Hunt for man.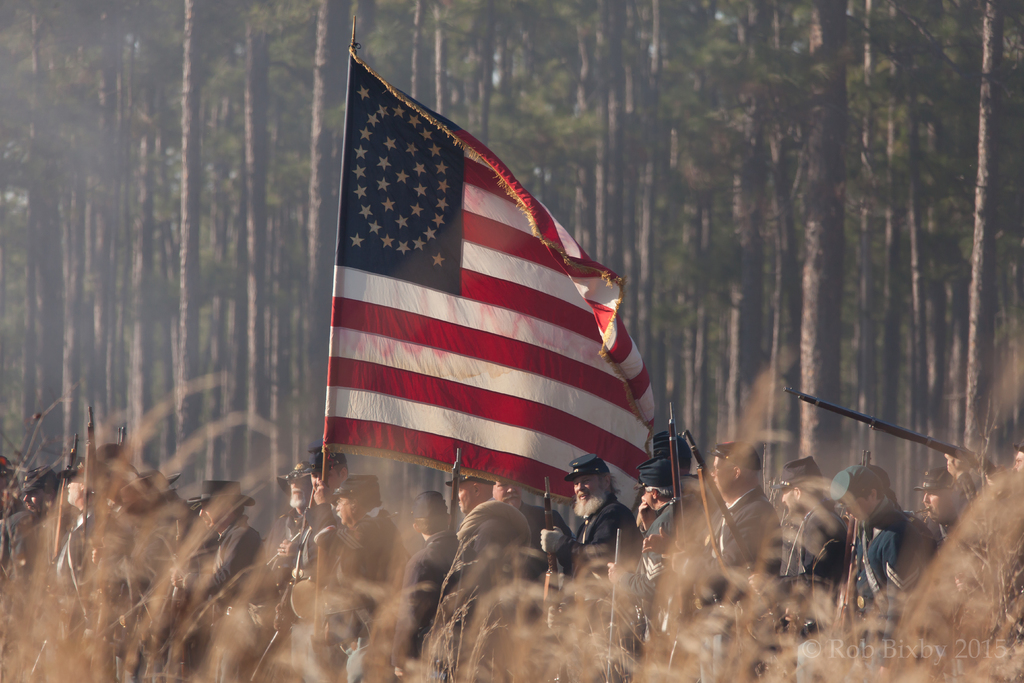
Hunted down at bbox=[831, 463, 932, 618].
